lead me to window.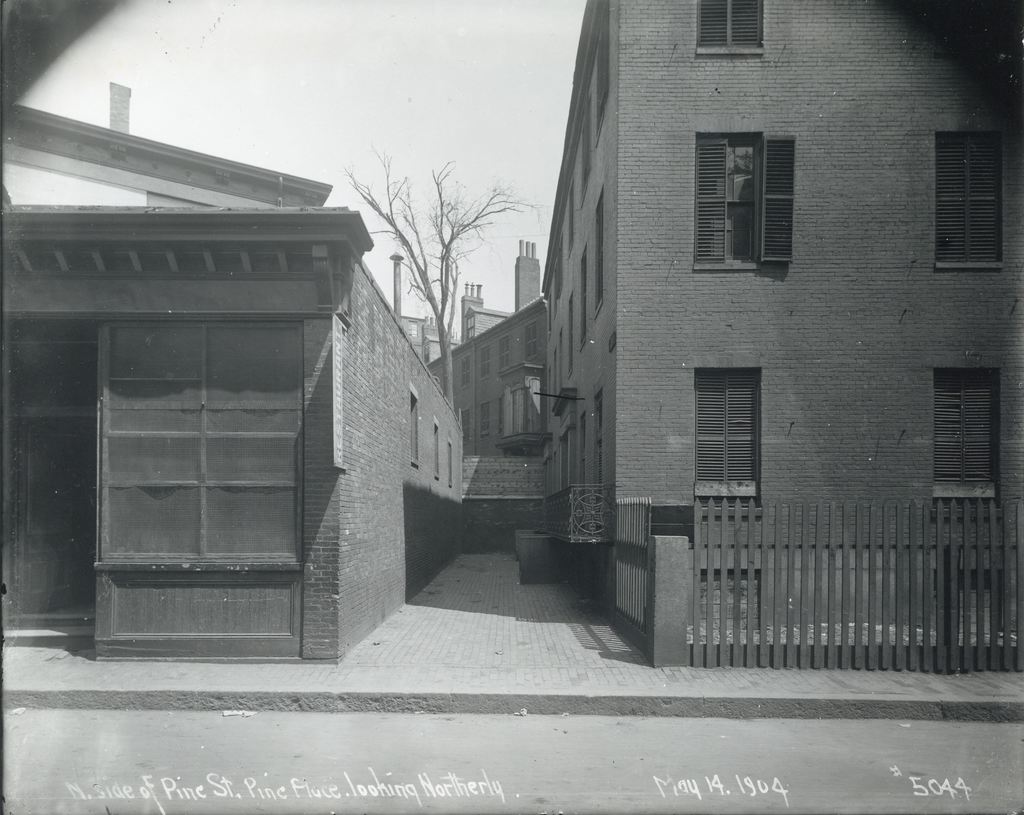
Lead to crop(458, 348, 472, 388).
